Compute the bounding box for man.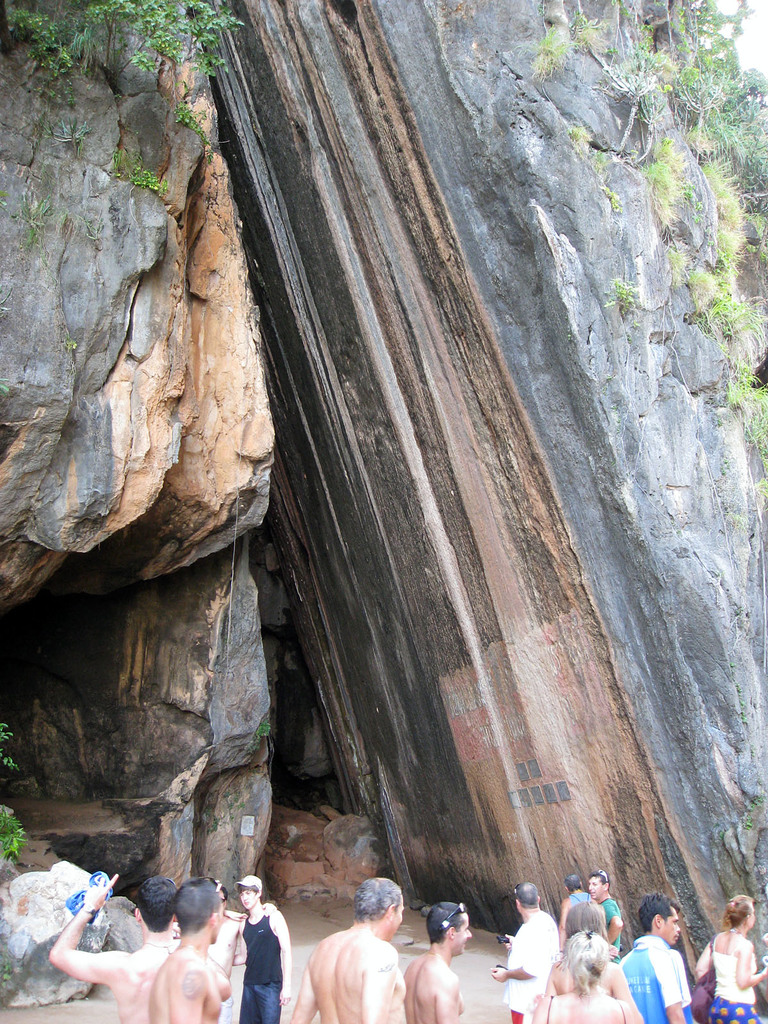
box(618, 893, 691, 1023).
